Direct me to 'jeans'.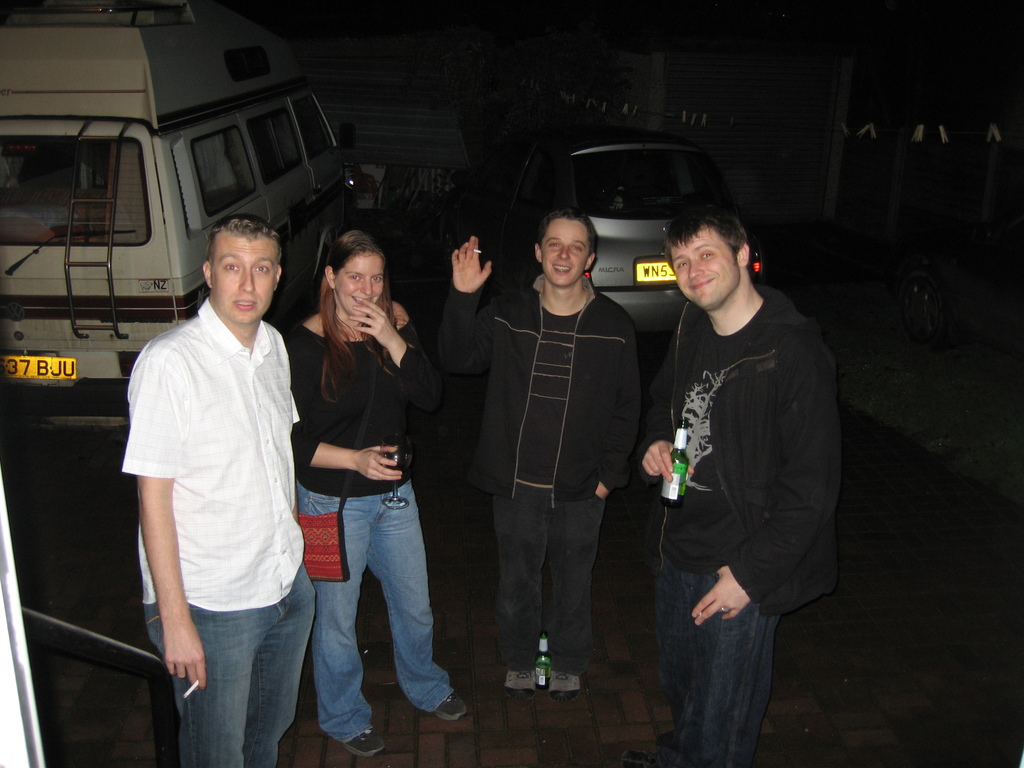
Direction: x1=495 y1=492 x2=601 y2=673.
